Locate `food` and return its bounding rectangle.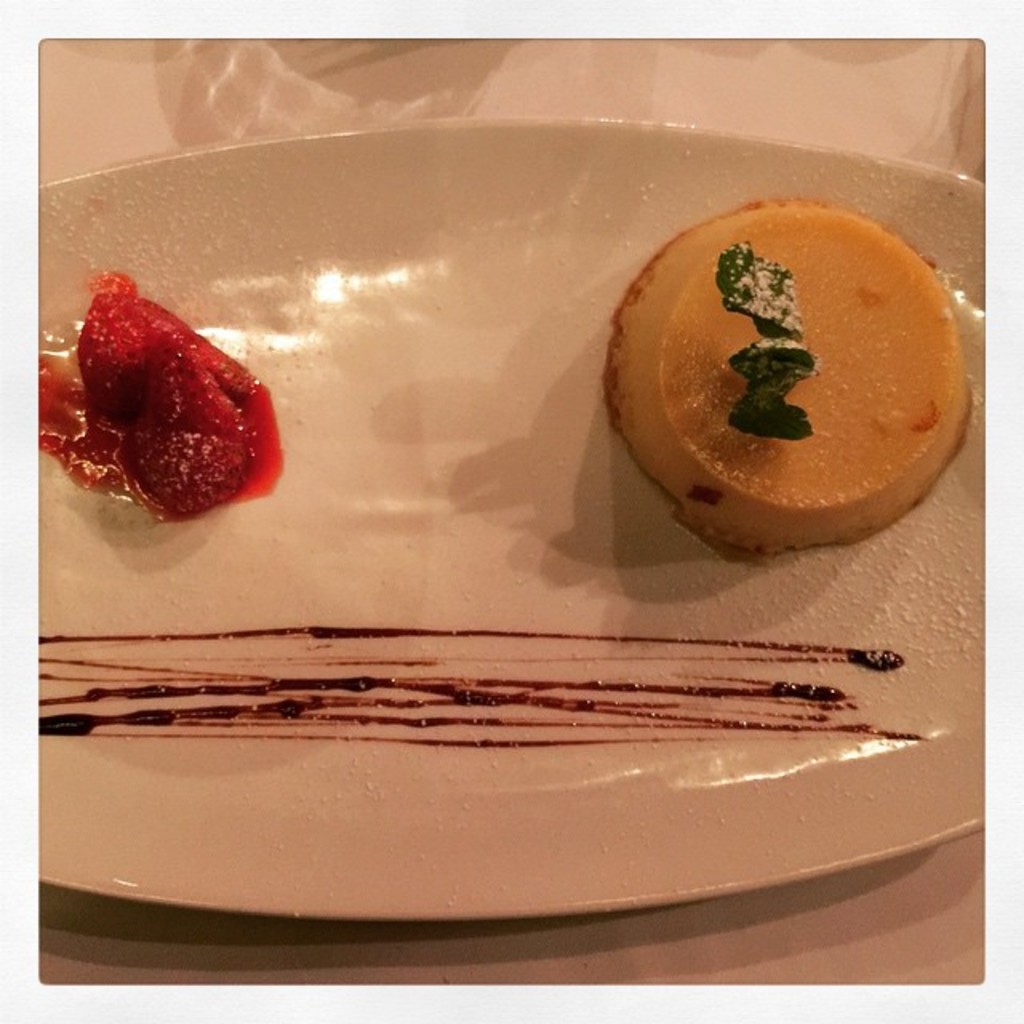
select_region(595, 195, 970, 560).
